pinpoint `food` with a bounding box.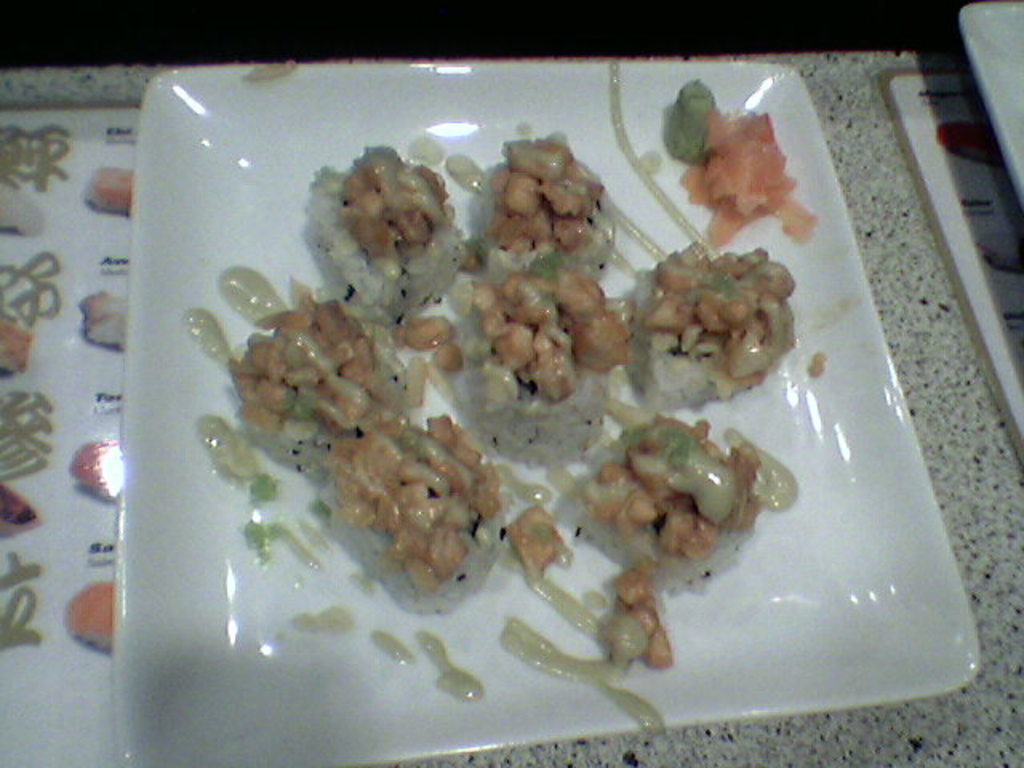
[x1=77, y1=290, x2=130, y2=352].
